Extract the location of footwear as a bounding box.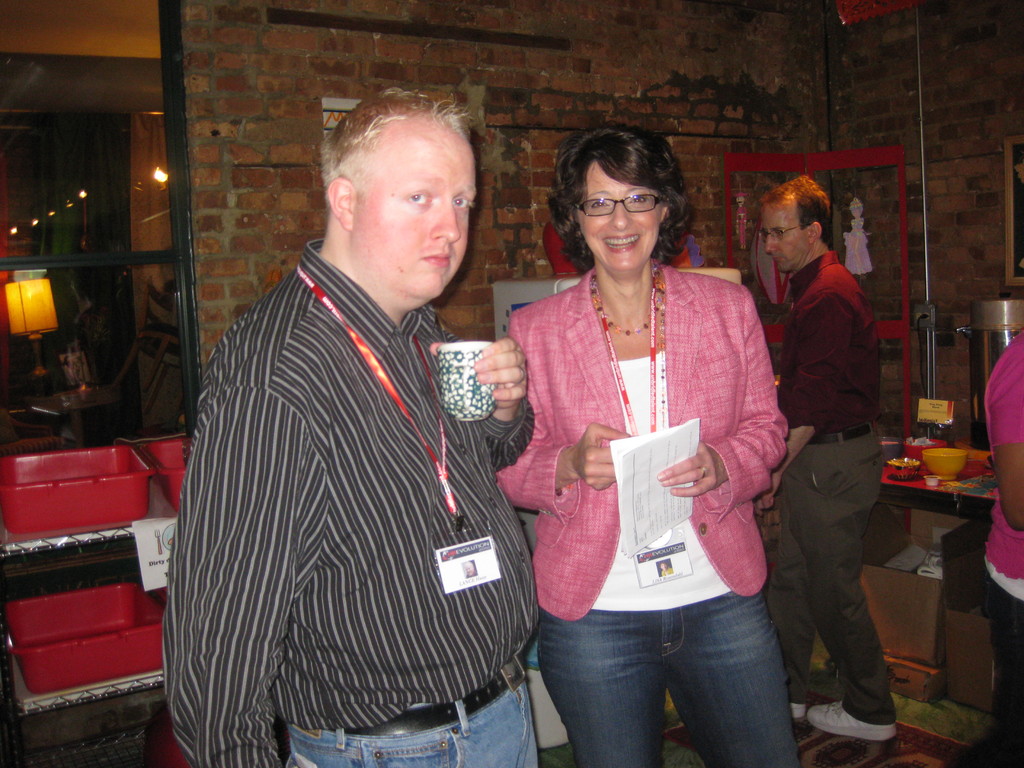
<region>782, 704, 811, 721</region>.
